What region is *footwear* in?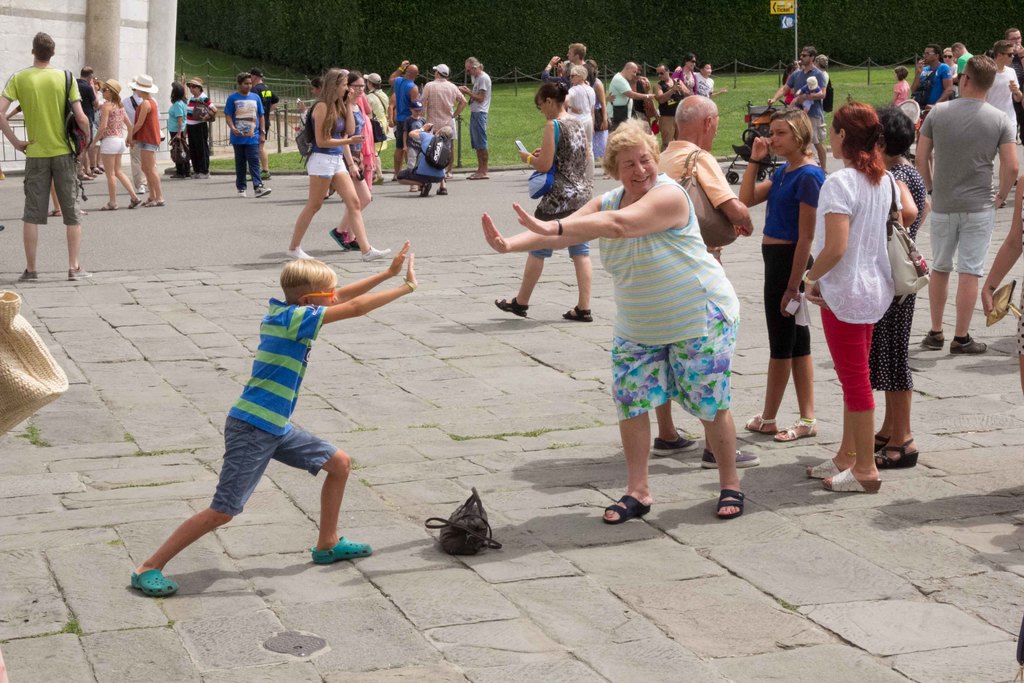
(701, 445, 765, 470).
